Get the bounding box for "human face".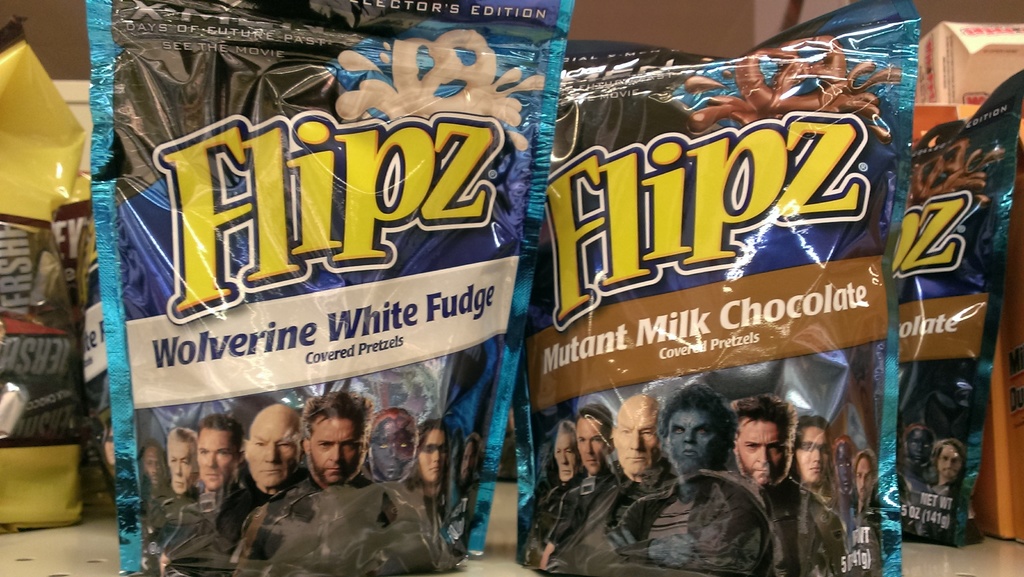
(251,430,300,487).
